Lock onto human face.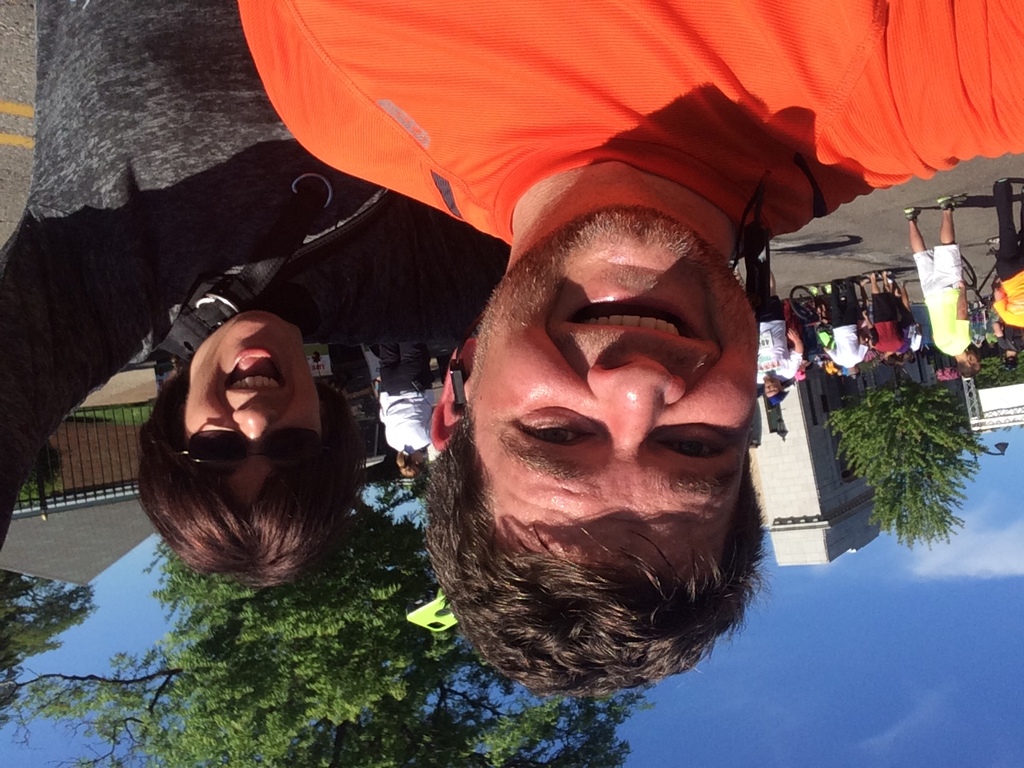
Locked: (187,310,323,458).
